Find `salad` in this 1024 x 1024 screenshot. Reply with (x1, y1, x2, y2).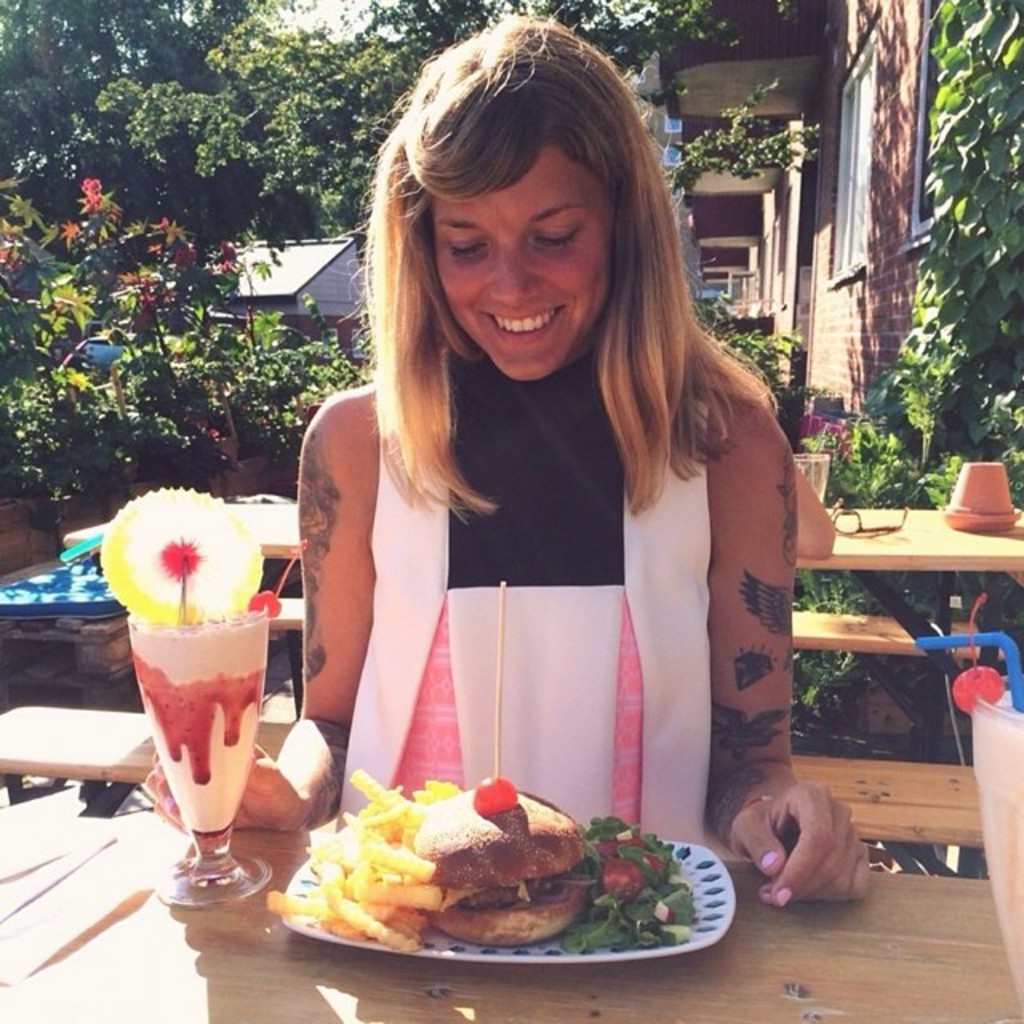
(566, 805, 733, 941).
